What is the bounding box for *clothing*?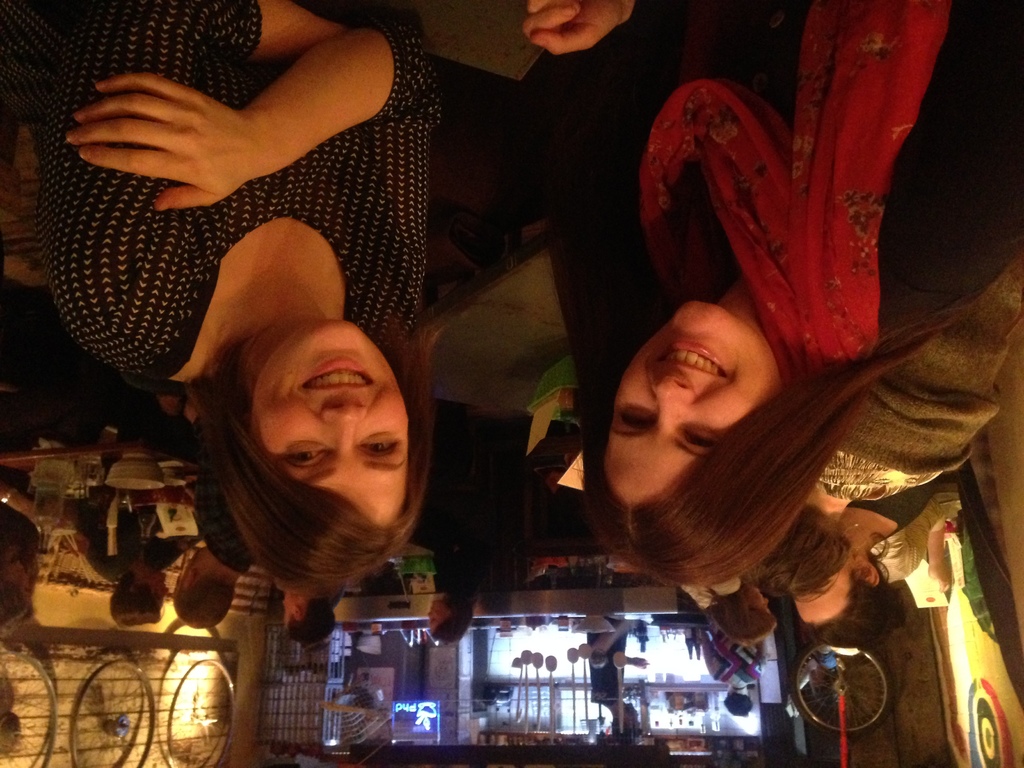
811/241/1020/503.
